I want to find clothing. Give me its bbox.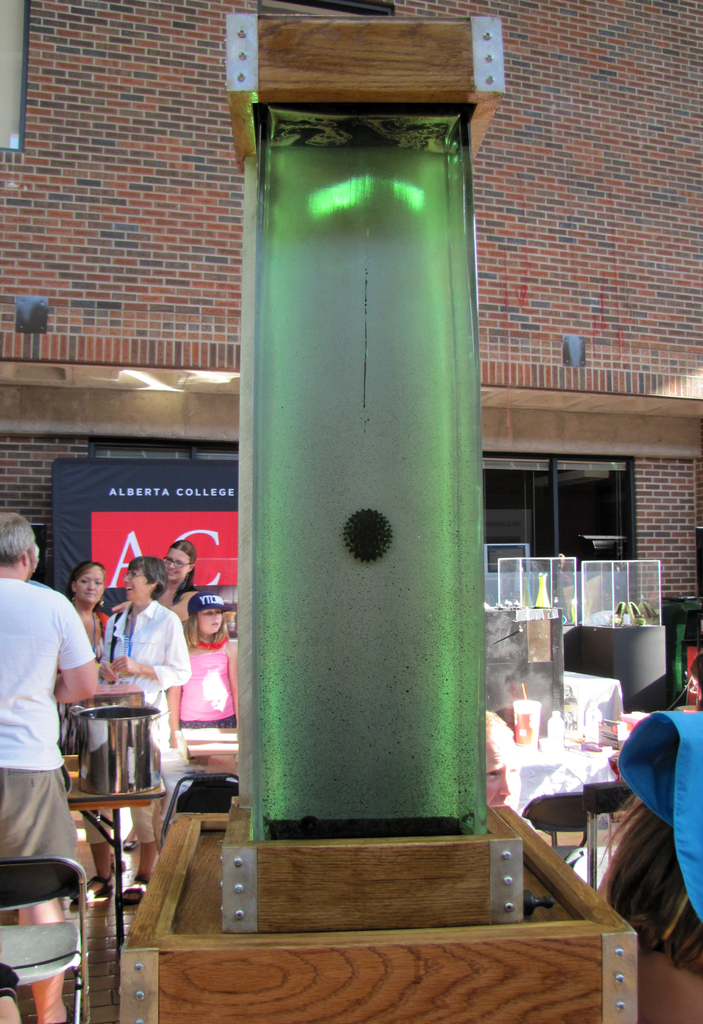
box(175, 629, 238, 732).
